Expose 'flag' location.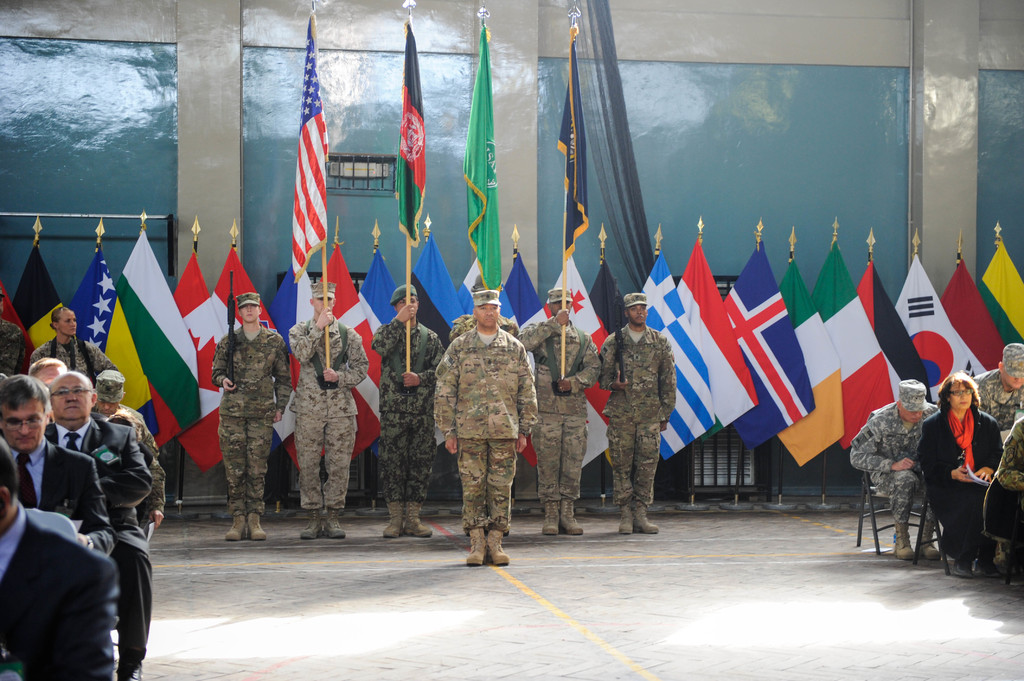
Exposed at <box>677,242,758,440</box>.
